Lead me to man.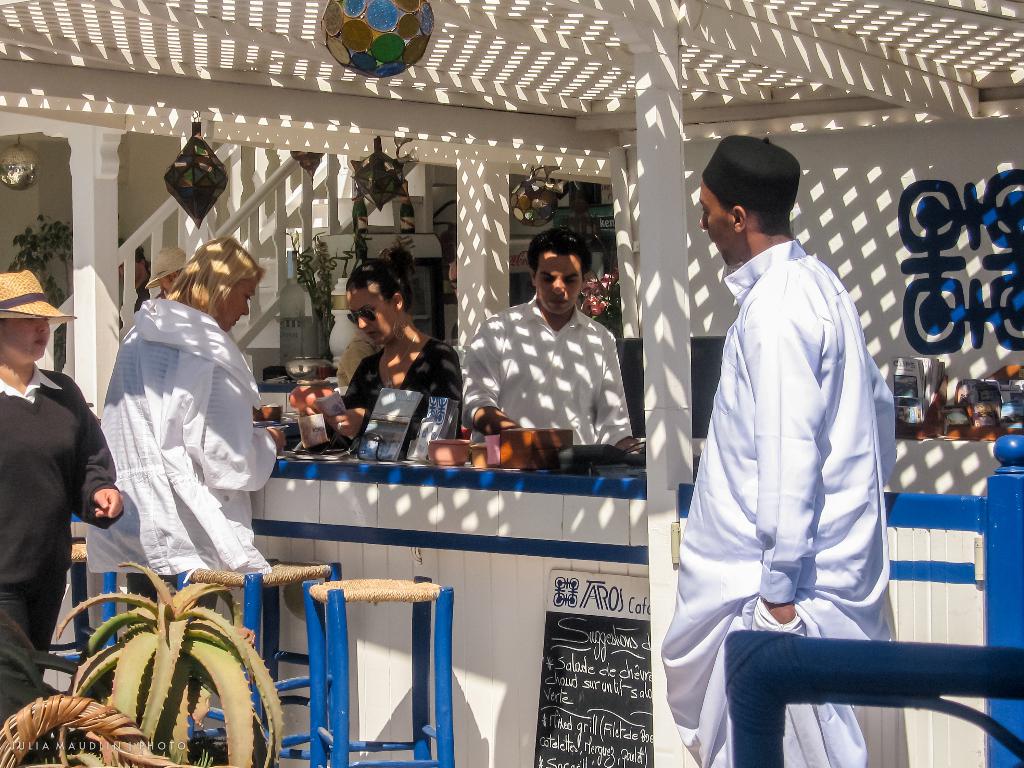
Lead to locate(668, 120, 897, 749).
